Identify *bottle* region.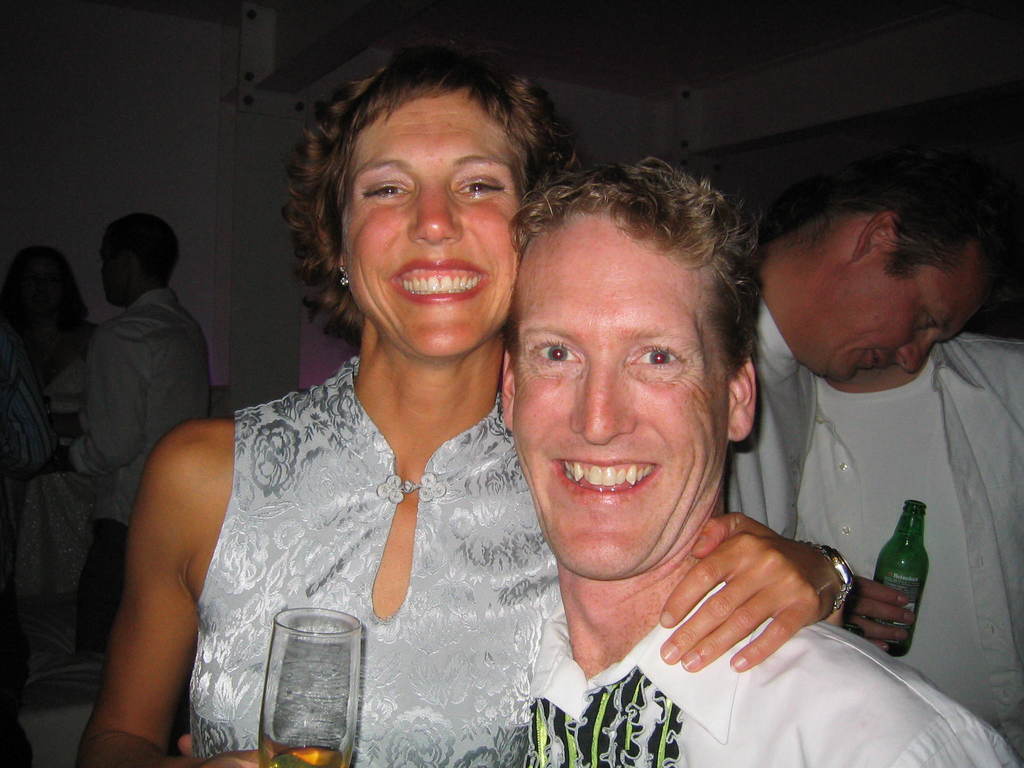
Region: <region>878, 498, 932, 657</region>.
